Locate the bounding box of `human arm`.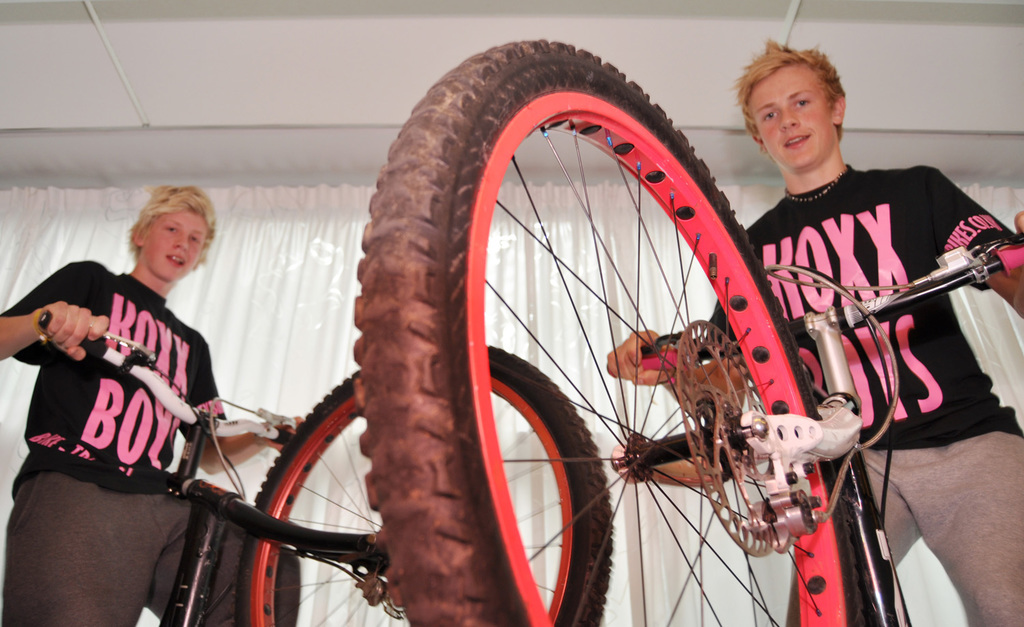
Bounding box: <box>930,166,1023,328</box>.
